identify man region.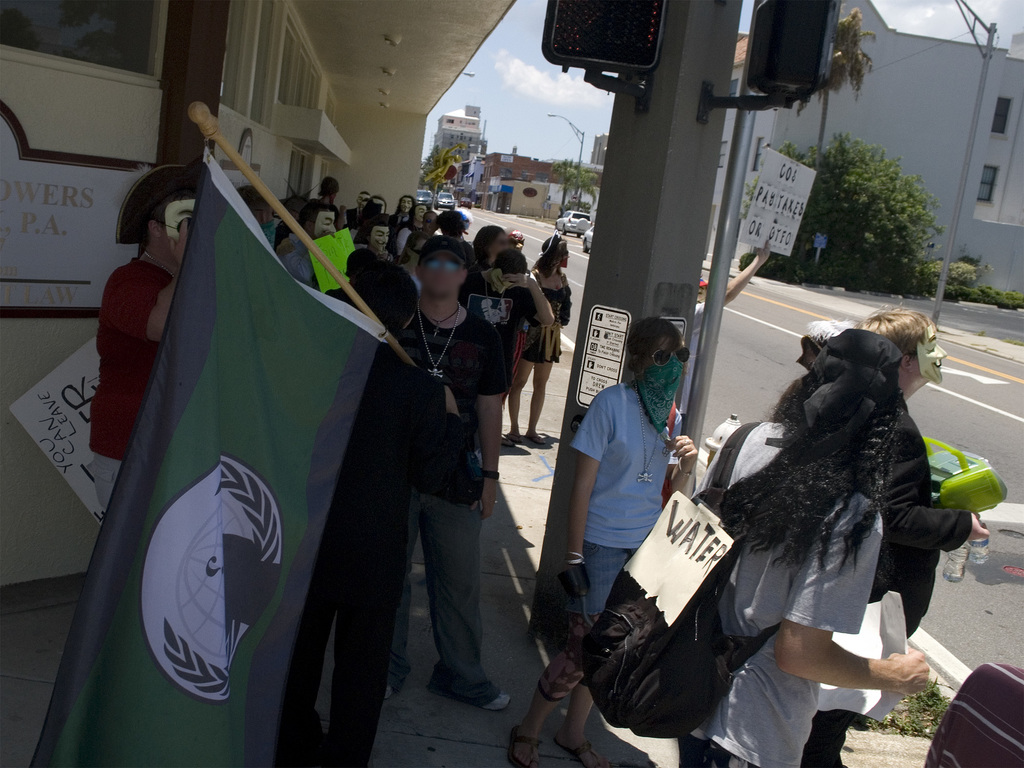
Region: left=279, top=204, right=339, bottom=290.
